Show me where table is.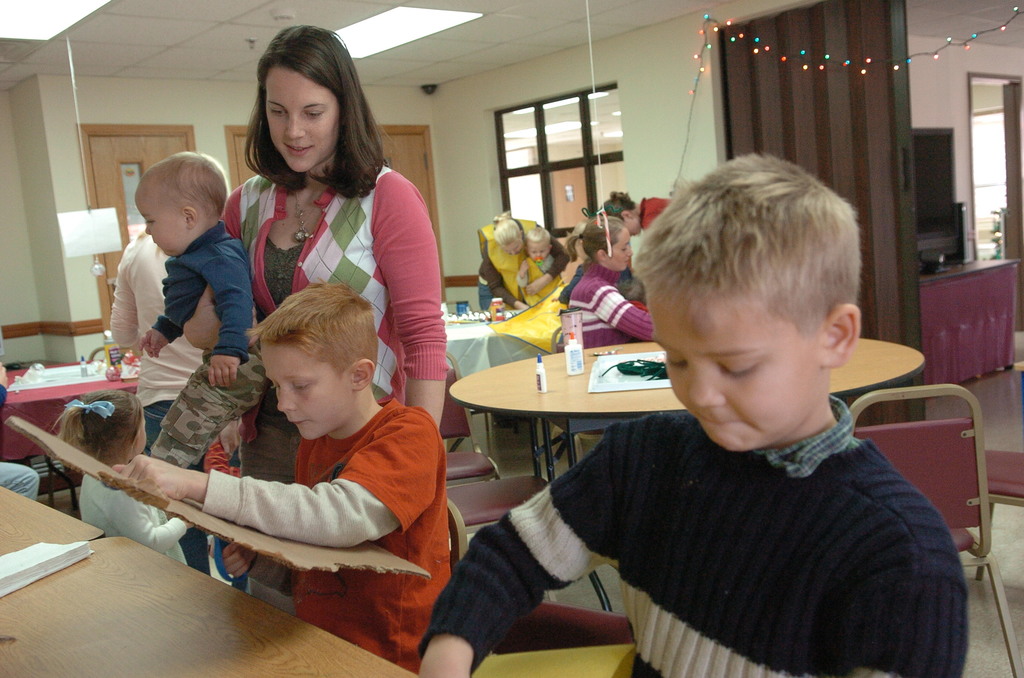
table is at 0:359:129:457.
